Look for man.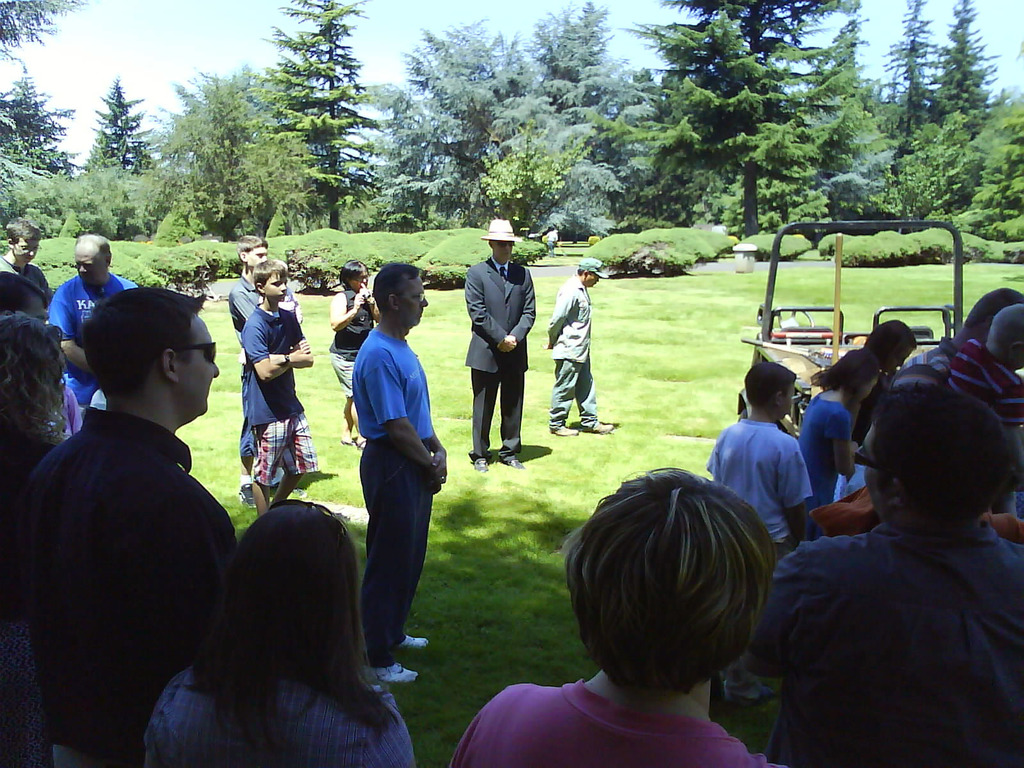
Found: 893, 285, 1023, 388.
